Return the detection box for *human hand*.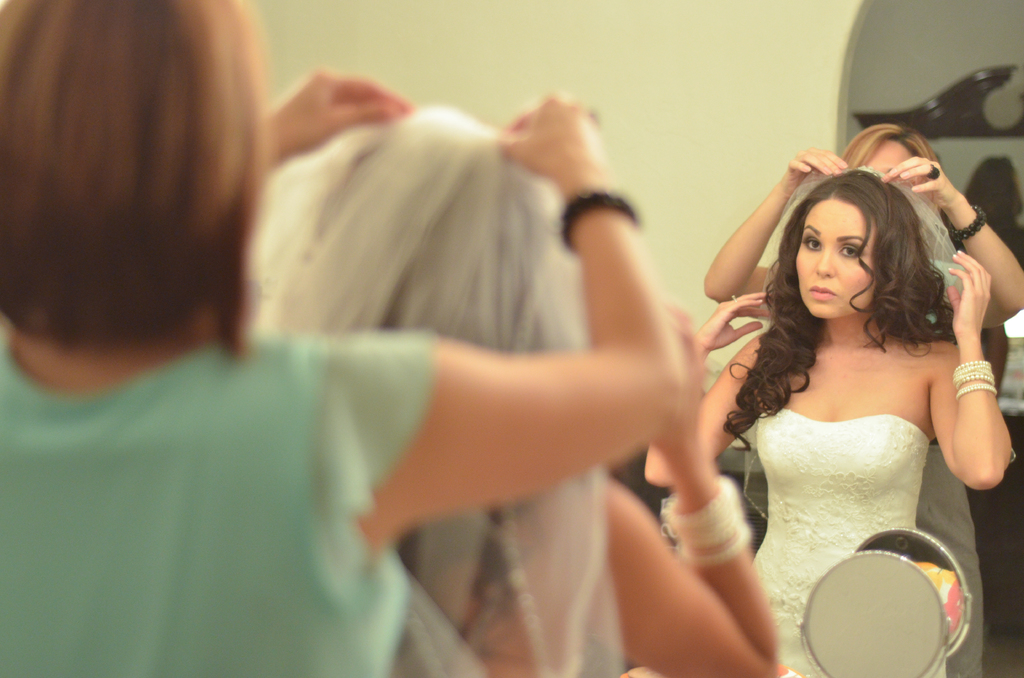
(x1=509, y1=87, x2=638, y2=222).
